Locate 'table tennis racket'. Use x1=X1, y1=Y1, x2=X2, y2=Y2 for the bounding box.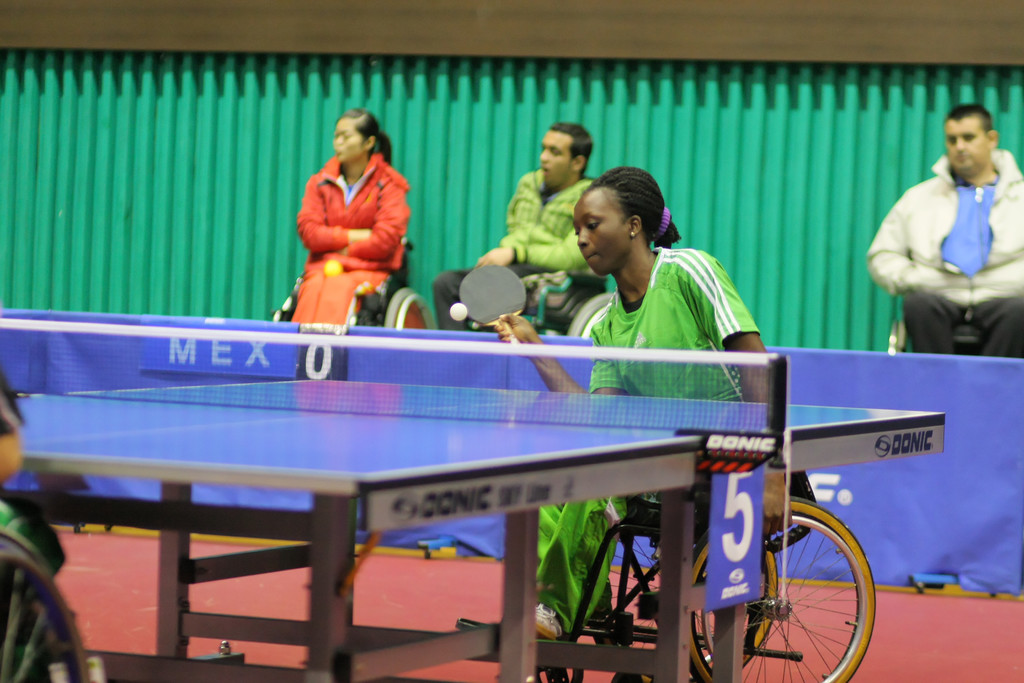
x1=456, y1=262, x2=526, y2=349.
